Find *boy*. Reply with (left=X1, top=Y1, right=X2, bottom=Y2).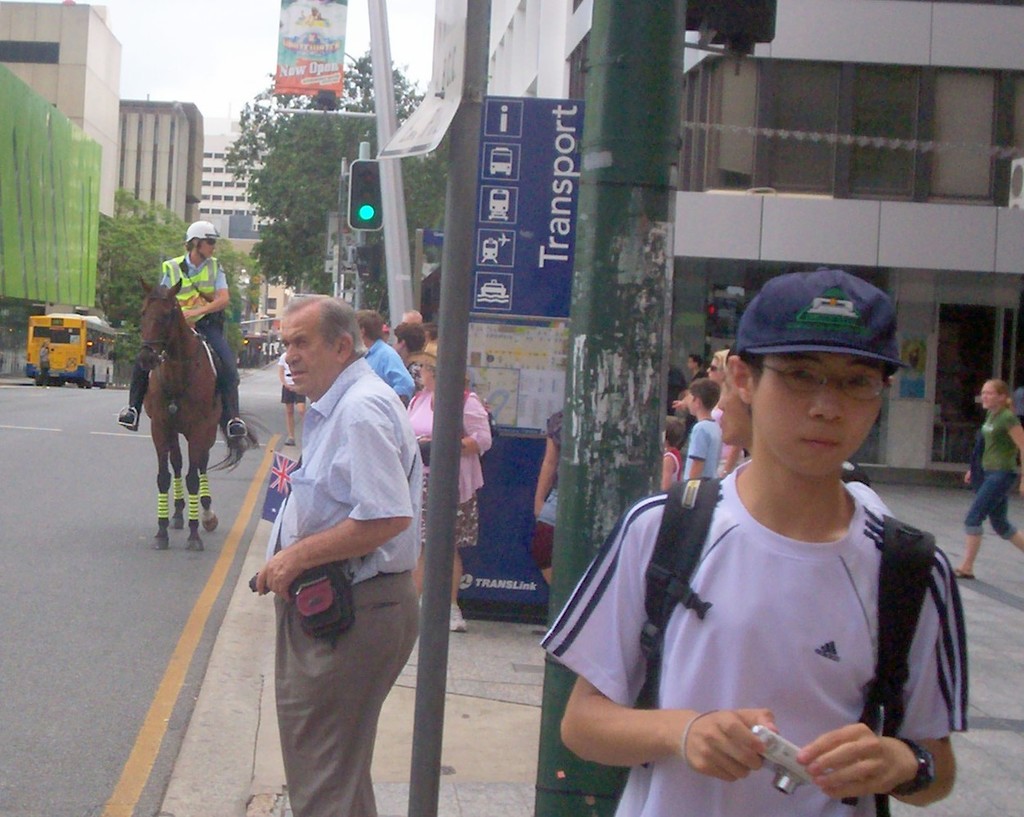
(left=680, top=377, right=727, bottom=484).
